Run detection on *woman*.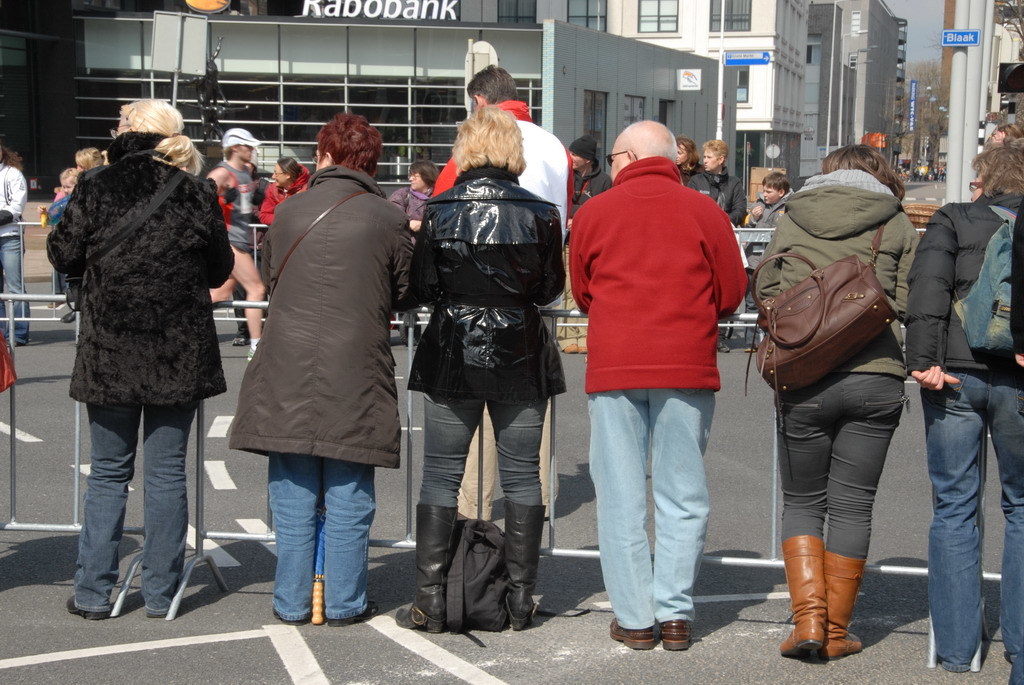
Result: bbox=[392, 160, 441, 231].
